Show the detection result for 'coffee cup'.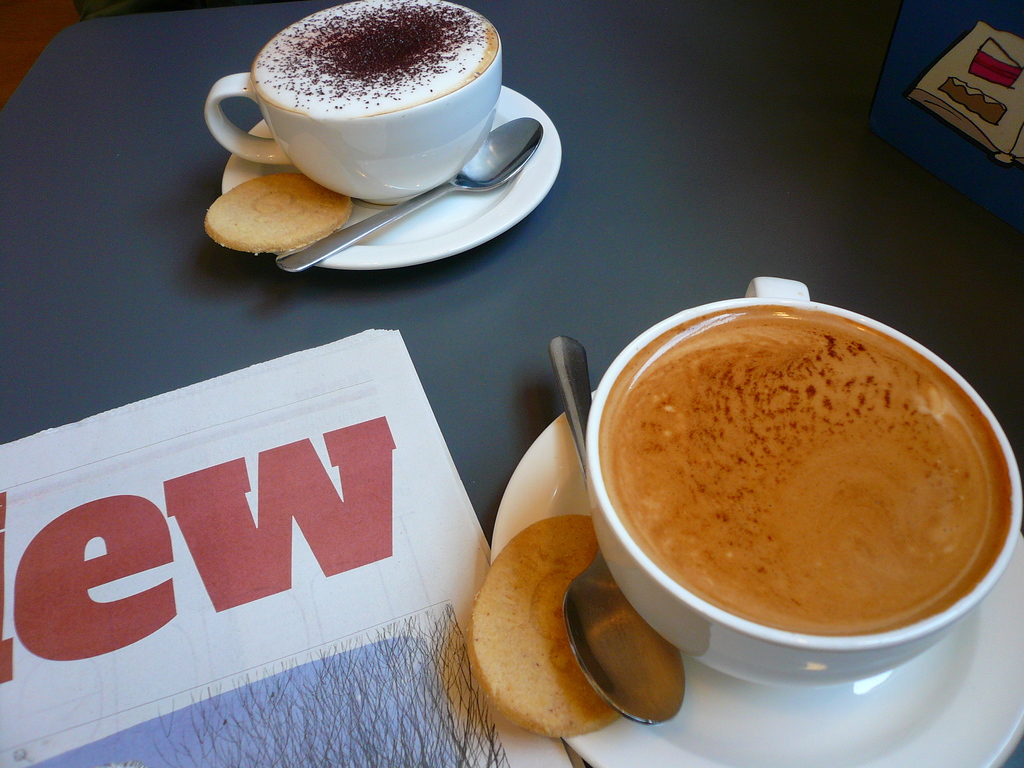
[x1=202, y1=0, x2=503, y2=206].
